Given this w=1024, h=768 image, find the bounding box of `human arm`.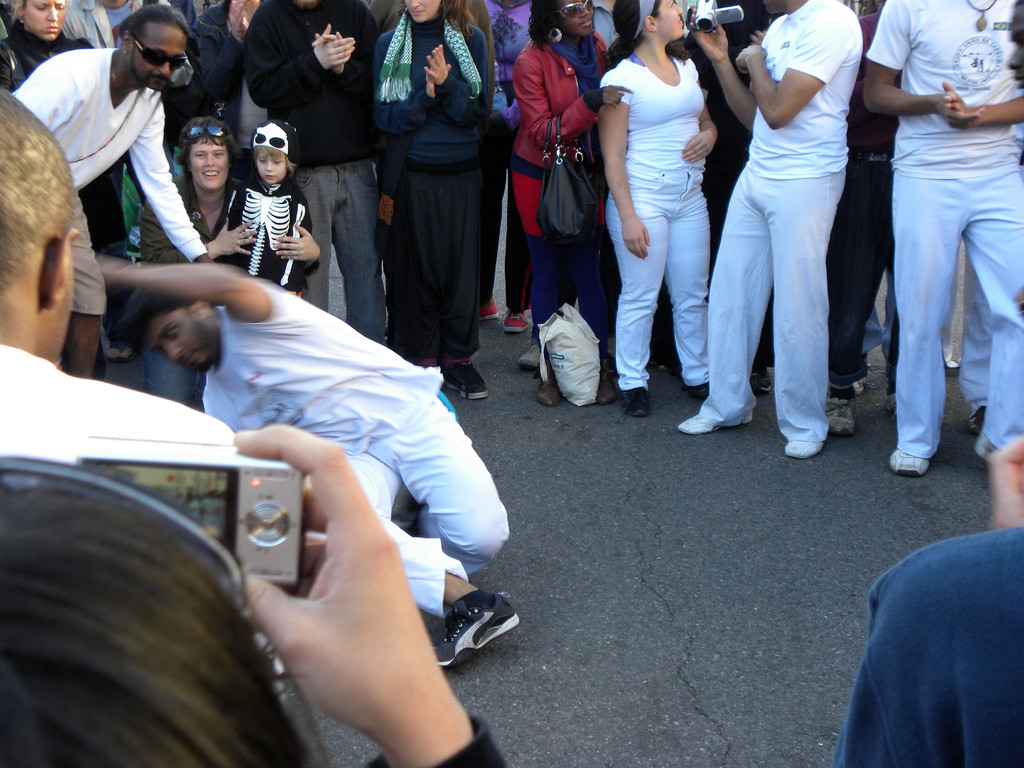
862, 0, 984, 124.
